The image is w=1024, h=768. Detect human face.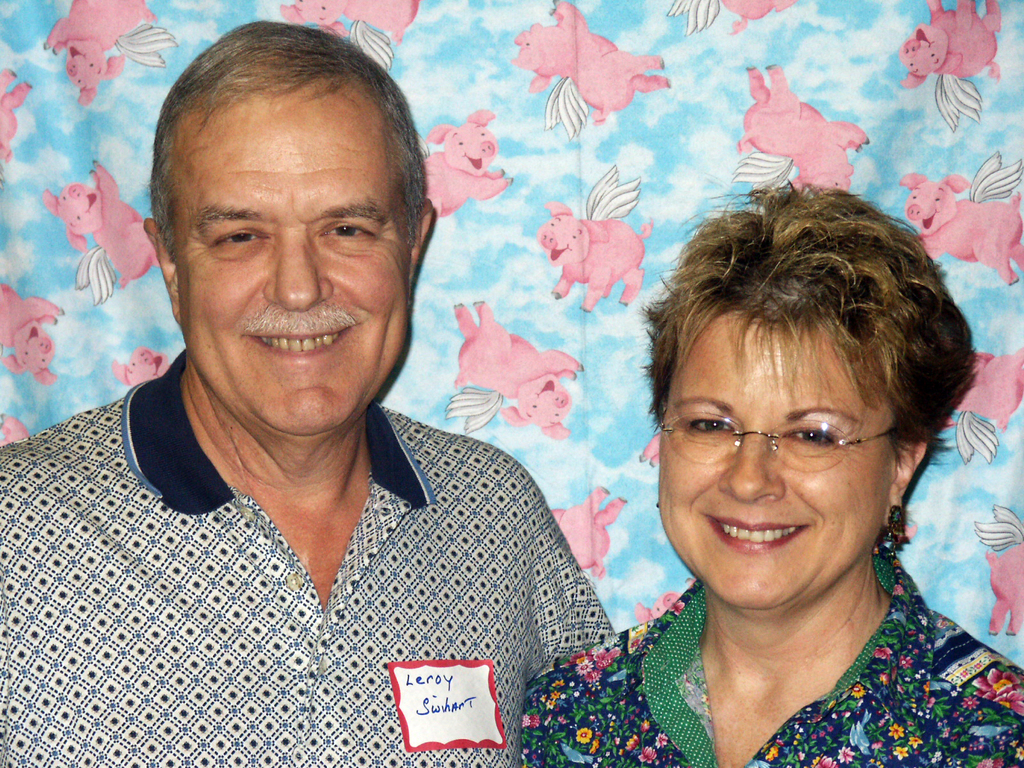
Detection: Rect(657, 319, 899, 612).
